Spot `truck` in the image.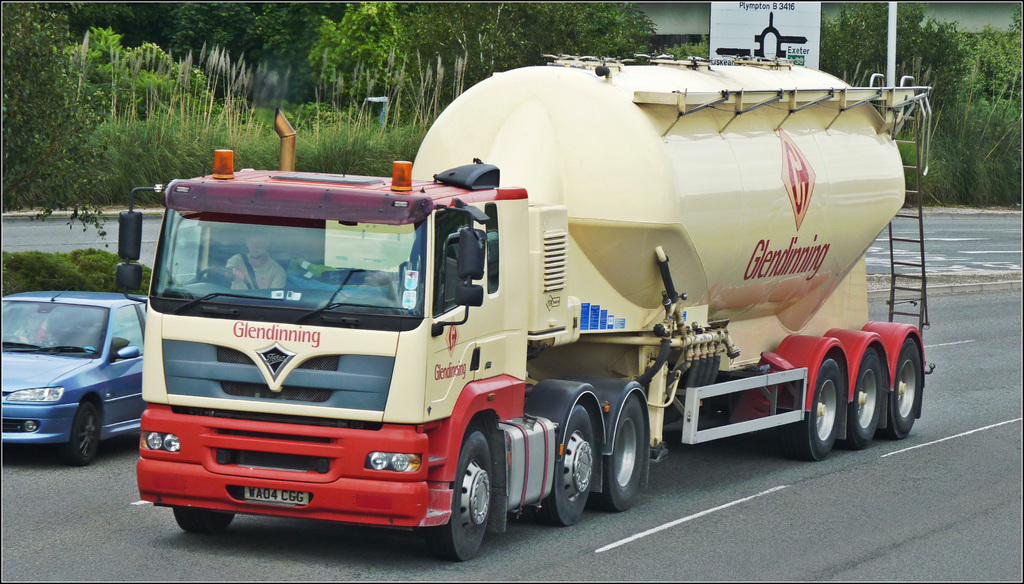
`truck` found at 116,51,935,562.
